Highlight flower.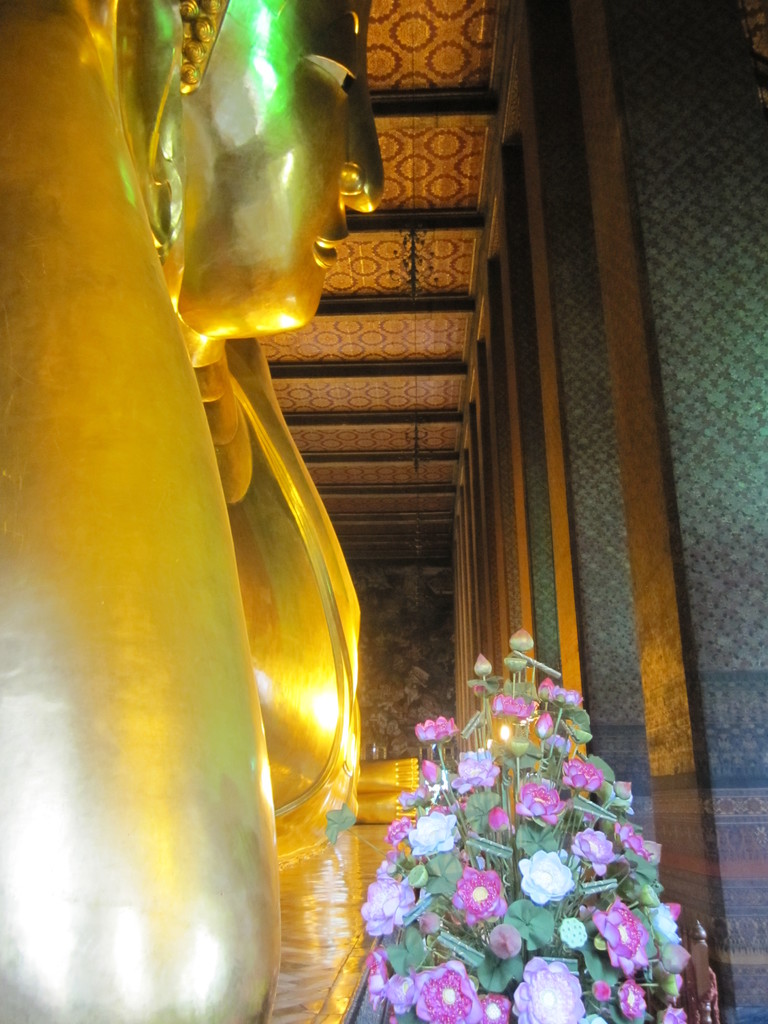
Highlighted region: detection(456, 868, 506, 917).
